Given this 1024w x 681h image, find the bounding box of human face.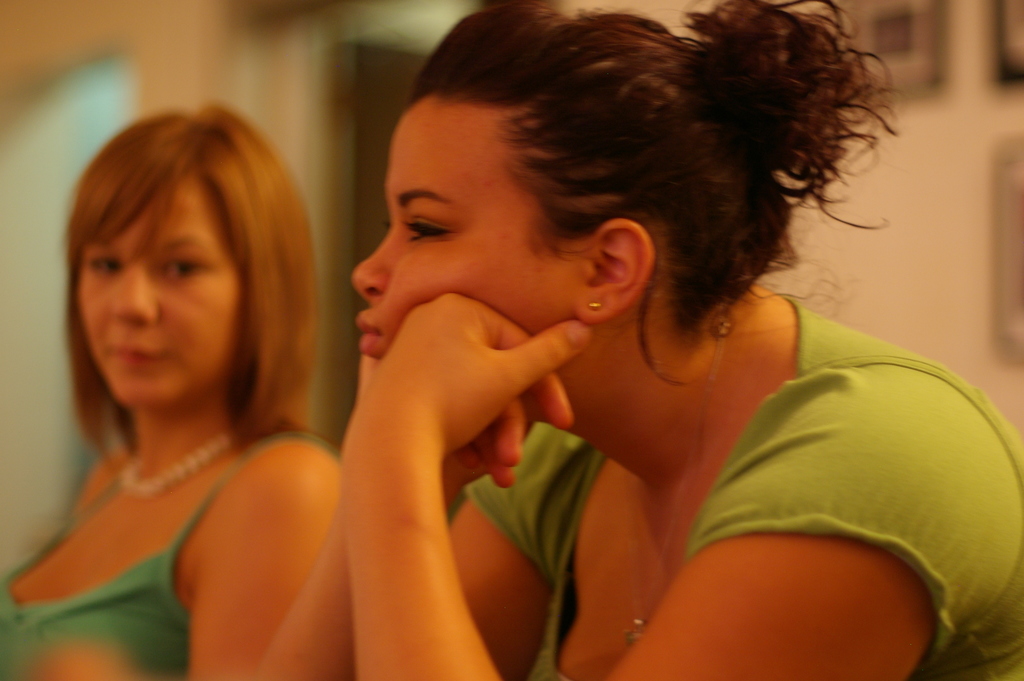
bbox=(349, 95, 581, 359).
